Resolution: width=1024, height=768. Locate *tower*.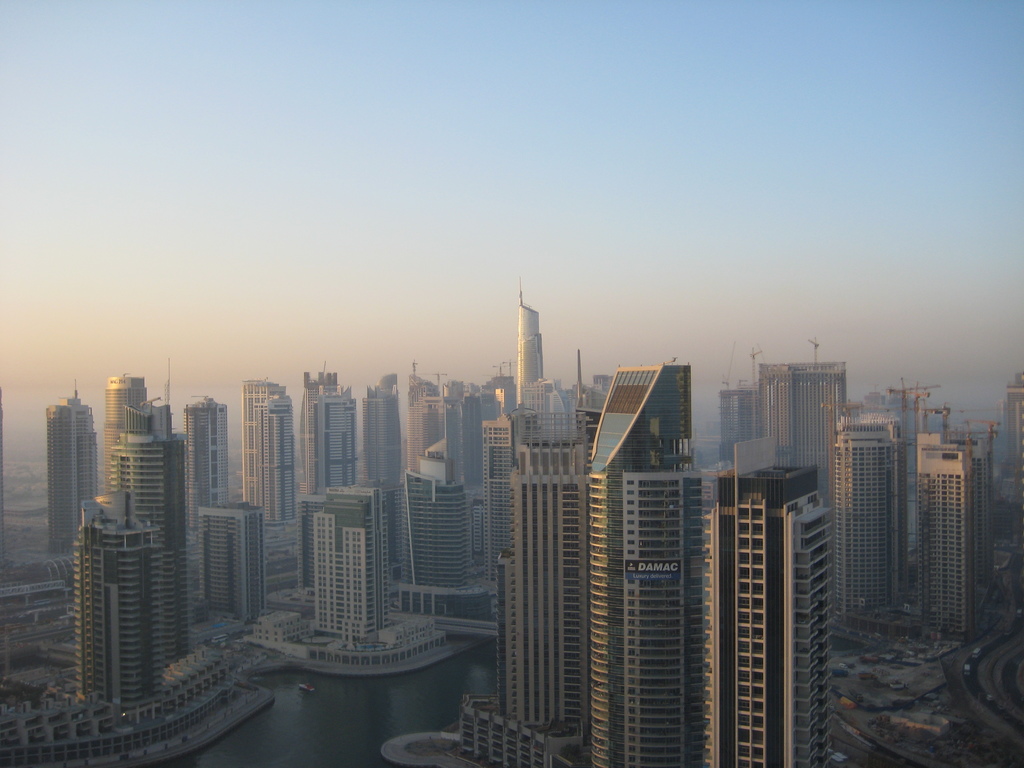
{"x1": 516, "y1": 280, "x2": 540, "y2": 406}.
